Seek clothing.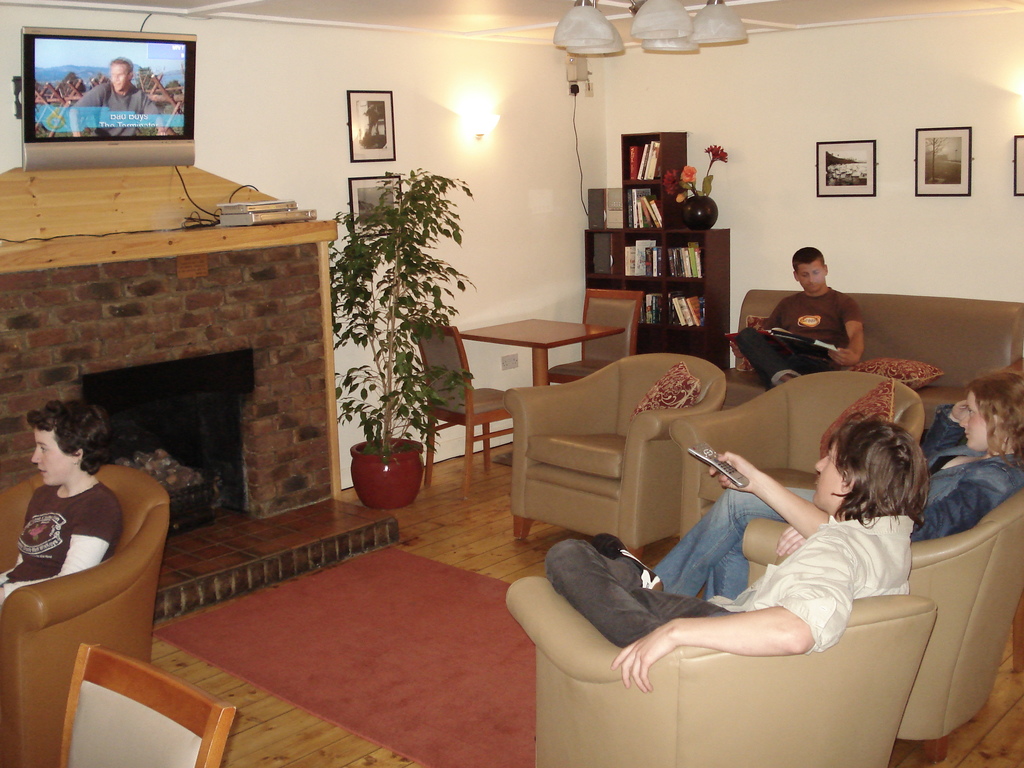
543 514 911 666.
